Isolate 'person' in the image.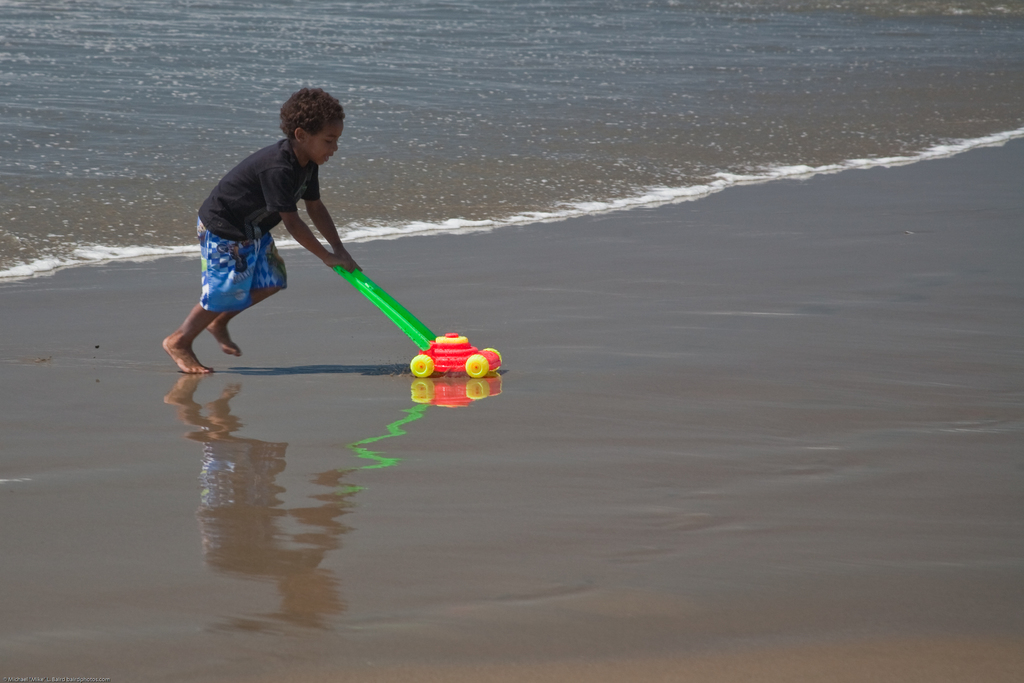
Isolated region: BBox(170, 101, 347, 384).
